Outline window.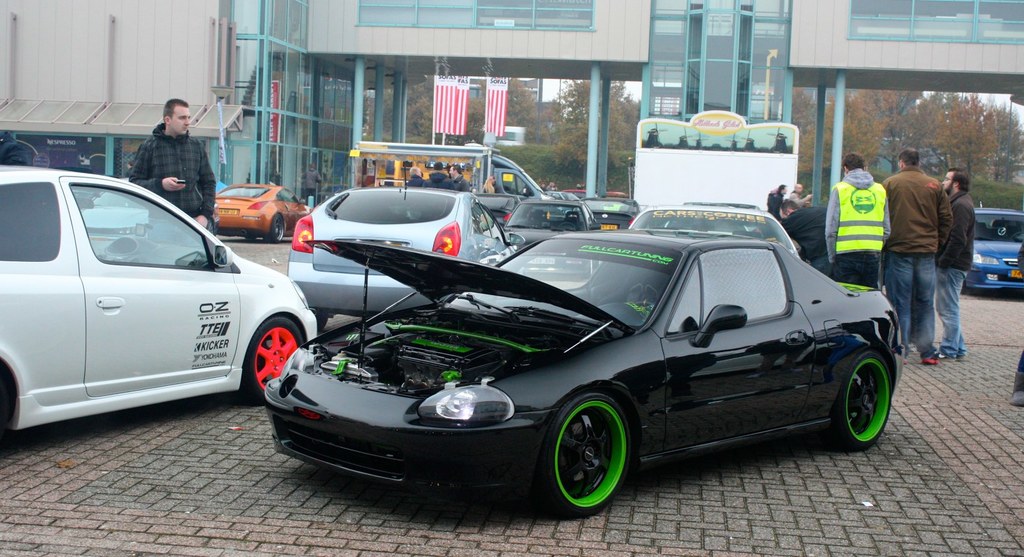
Outline: 359,0,593,33.
